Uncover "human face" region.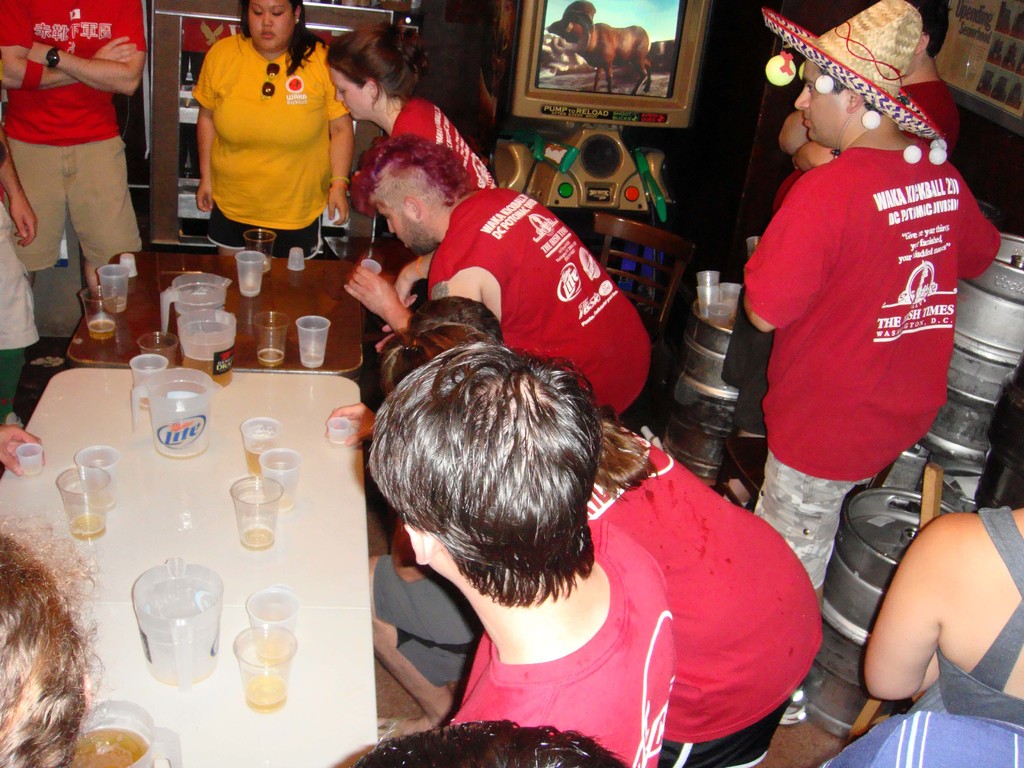
Uncovered: left=794, top=63, right=851, bottom=141.
